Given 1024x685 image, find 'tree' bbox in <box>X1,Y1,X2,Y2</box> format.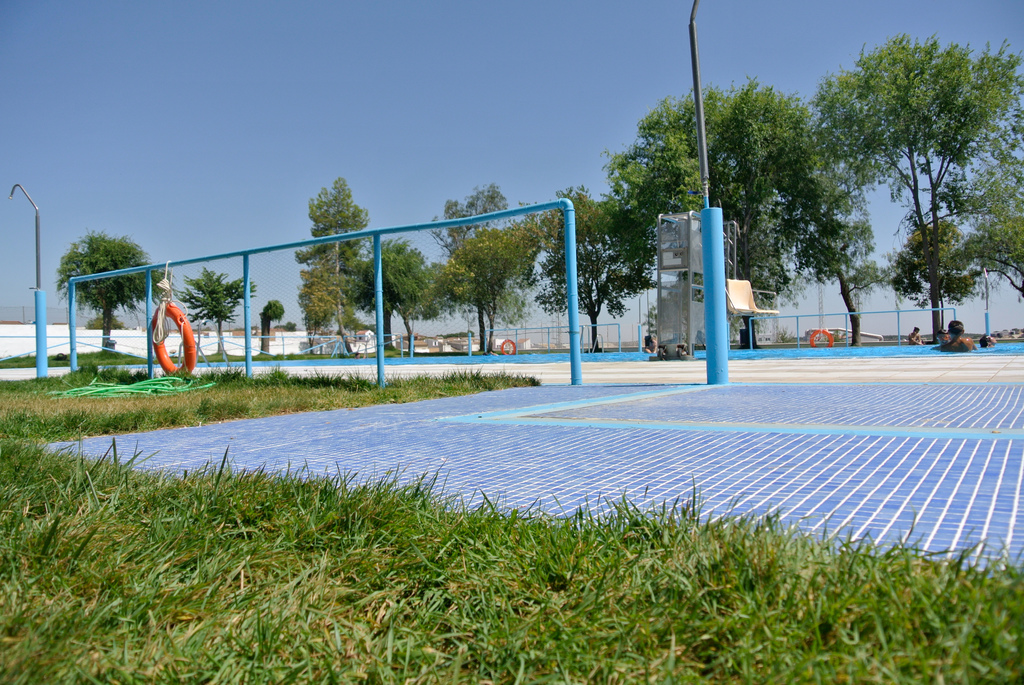
<box>166,269,257,352</box>.
